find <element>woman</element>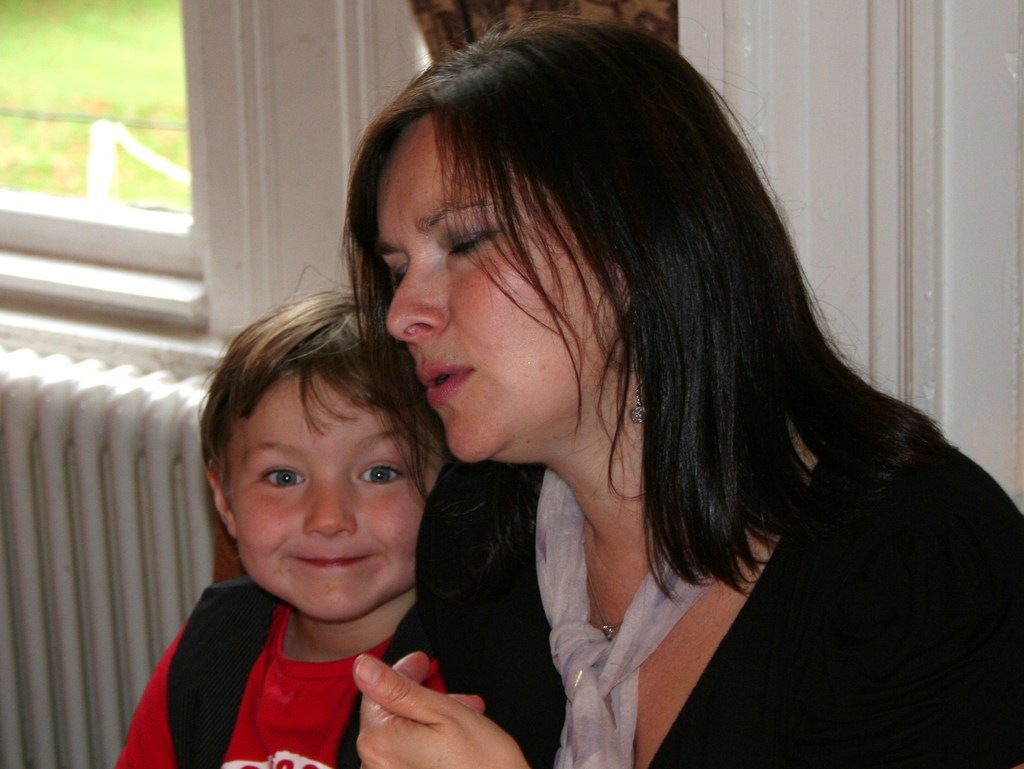
346/28/1023/768
